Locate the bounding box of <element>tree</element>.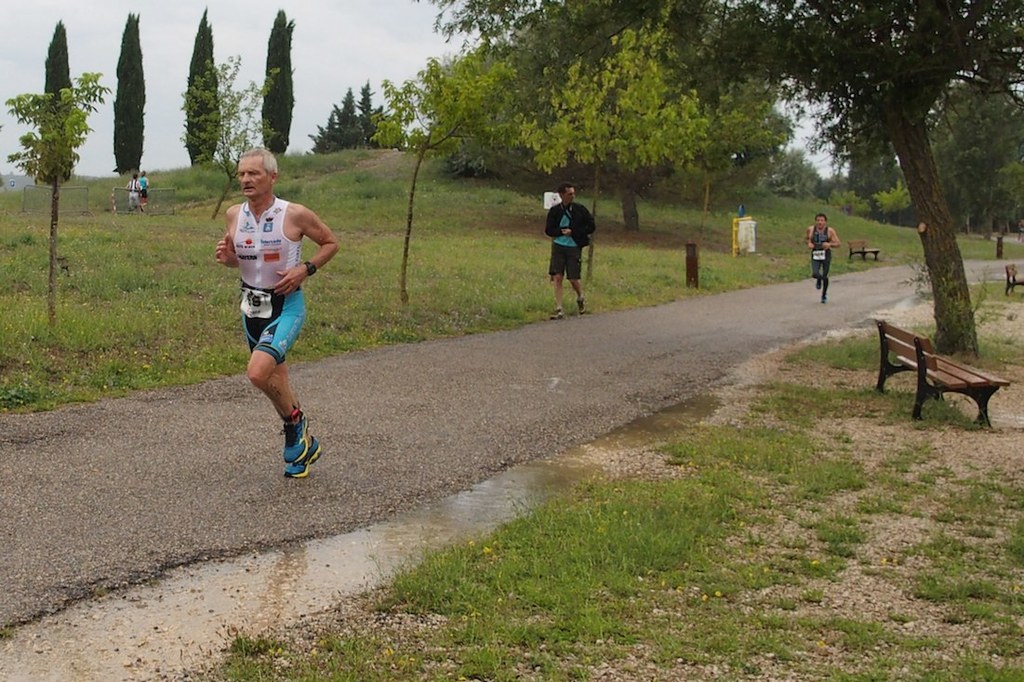
Bounding box: [15,10,95,319].
